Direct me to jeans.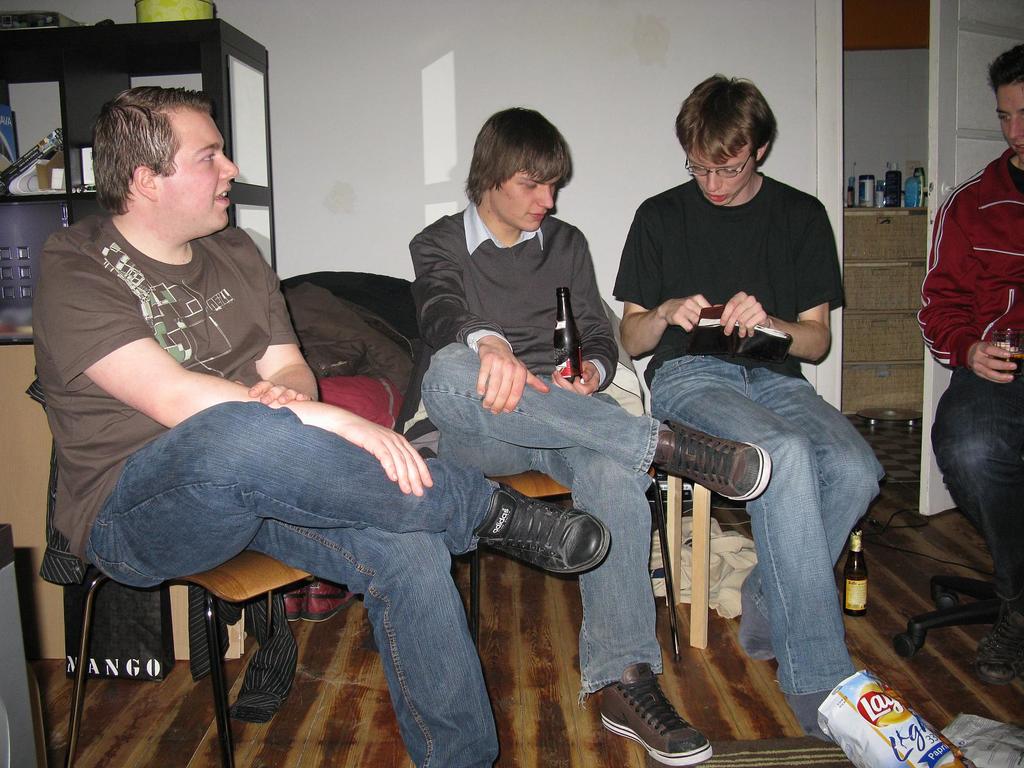
Direction: bbox=[649, 332, 884, 717].
